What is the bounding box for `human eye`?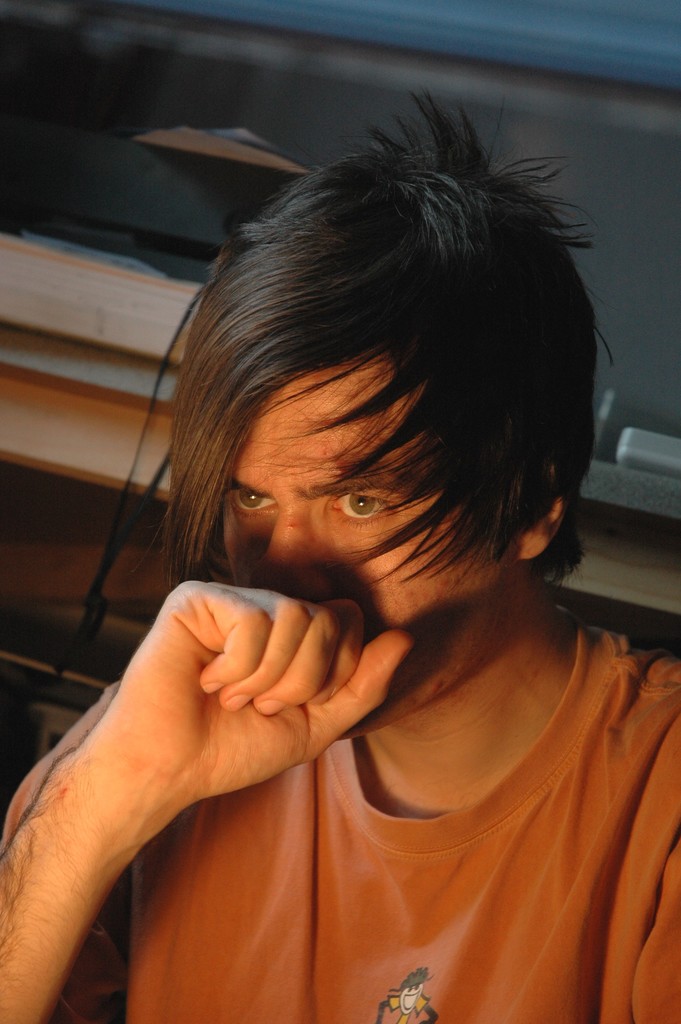
detection(231, 480, 275, 518).
